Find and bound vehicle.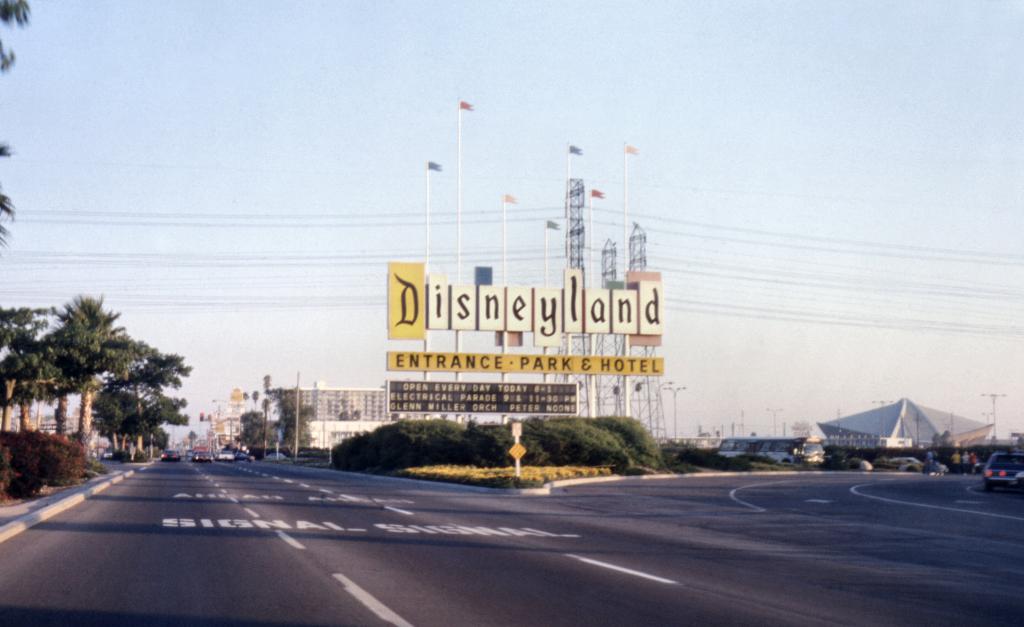
Bound: {"x1": 984, "y1": 451, "x2": 1023, "y2": 489}.
